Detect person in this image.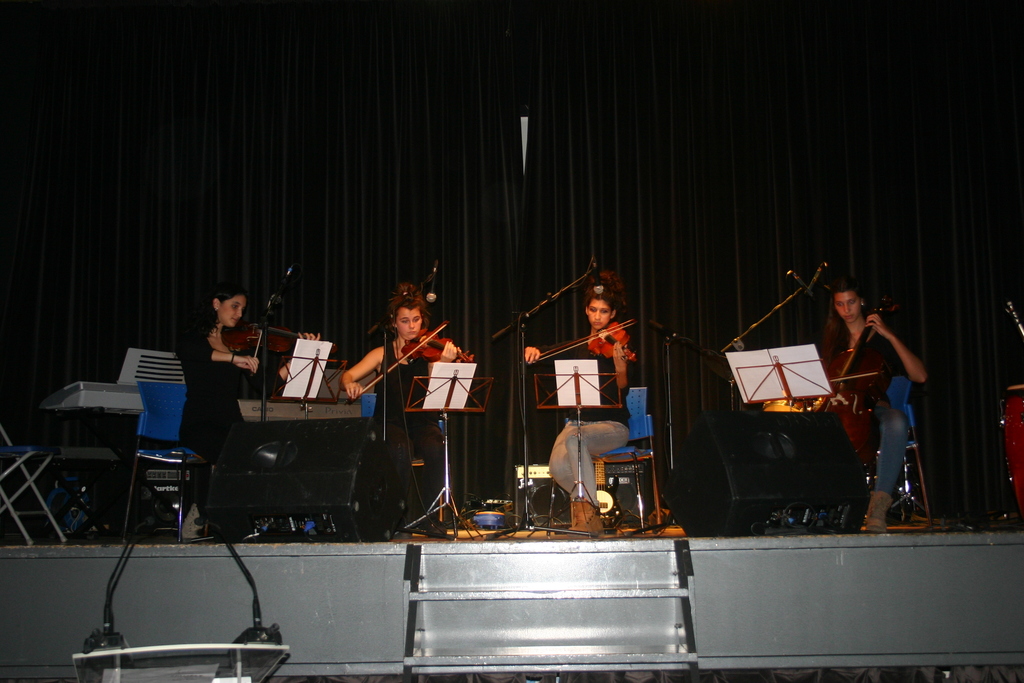
Detection: 342,286,459,527.
